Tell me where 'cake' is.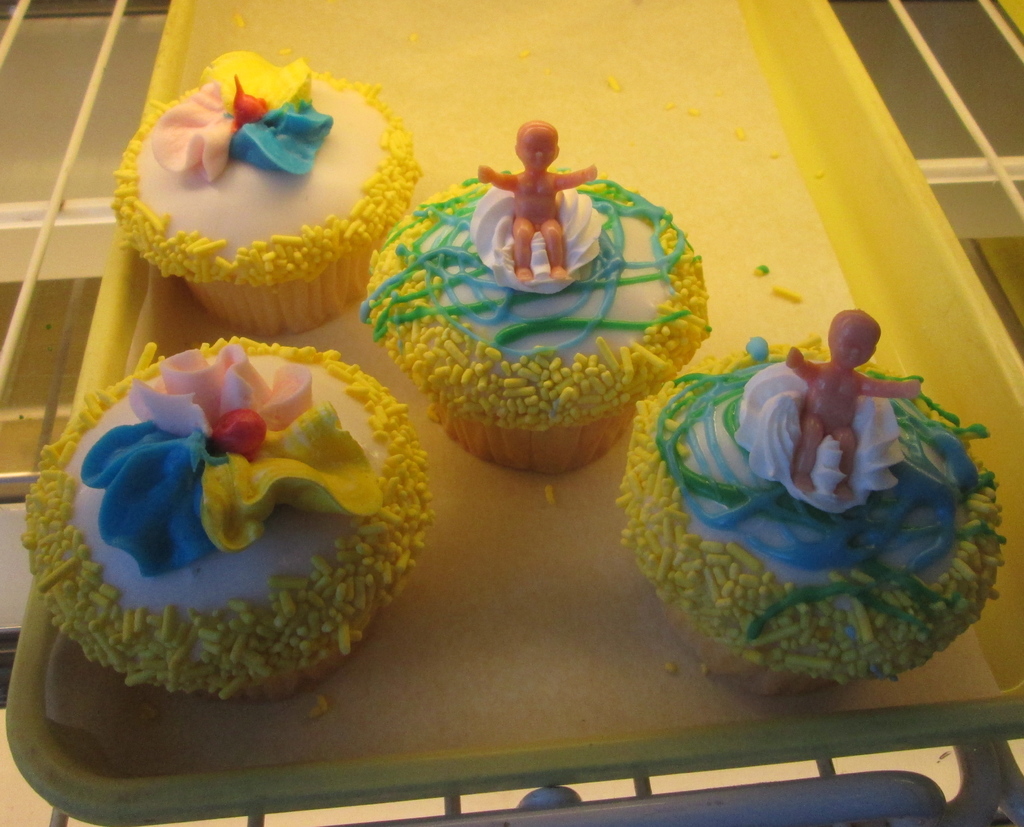
'cake' is at pyautogui.locateOnScreen(615, 304, 1017, 702).
